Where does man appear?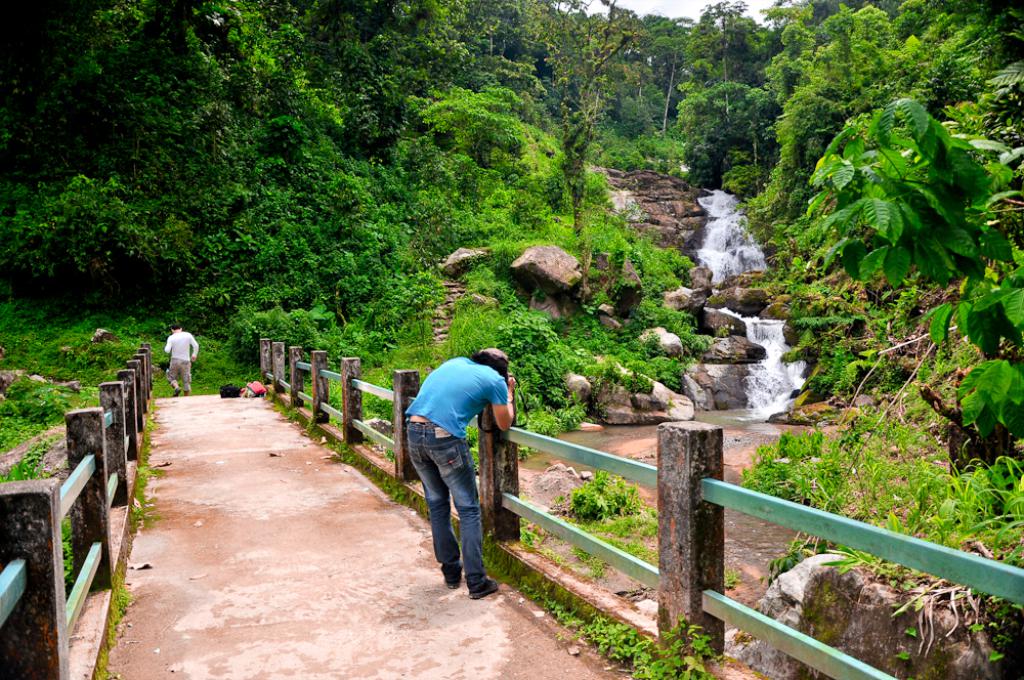
Appears at box=[402, 357, 520, 602].
